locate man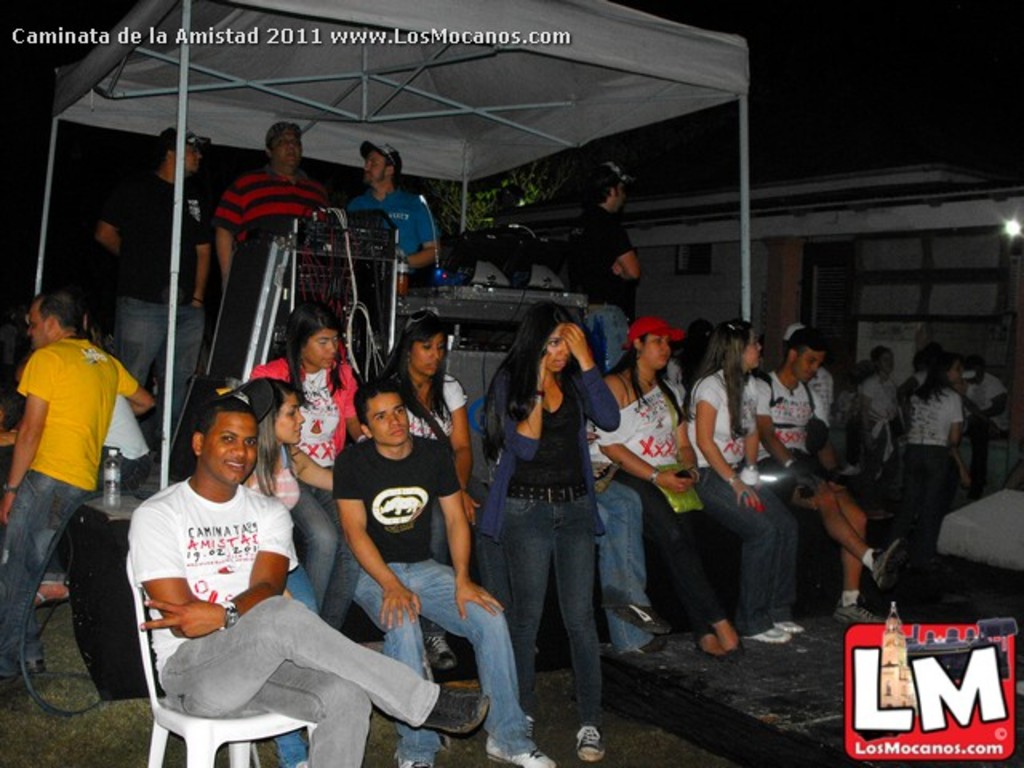
bbox=[346, 138, 443, 282]
